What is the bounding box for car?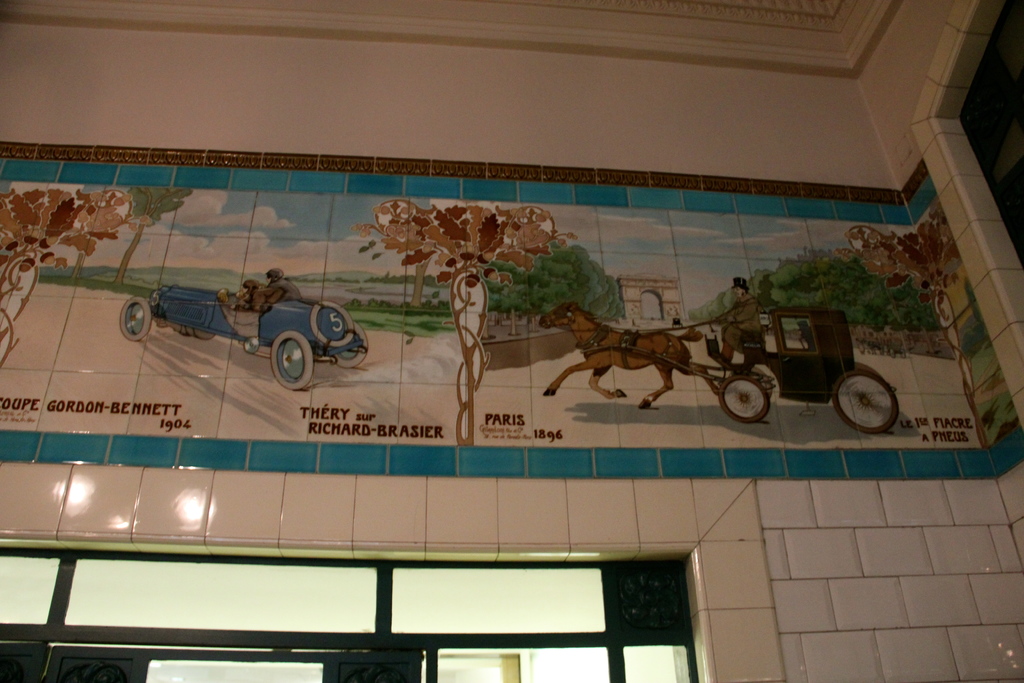
box(121, 286, 371, 391).
